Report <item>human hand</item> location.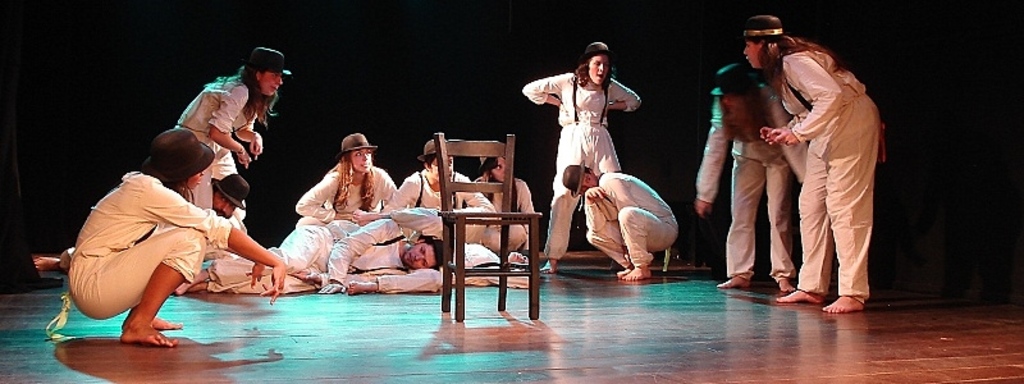
Report: (600, 105, 609, 118).
